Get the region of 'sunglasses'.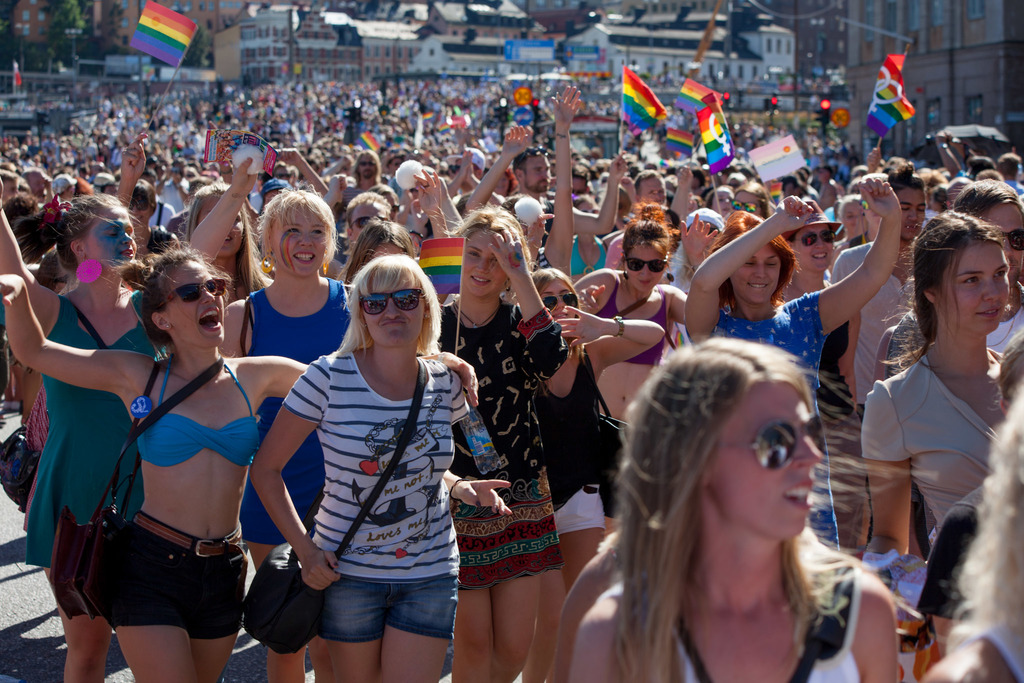
(left=351, top=215, right=387, bottom=231).
